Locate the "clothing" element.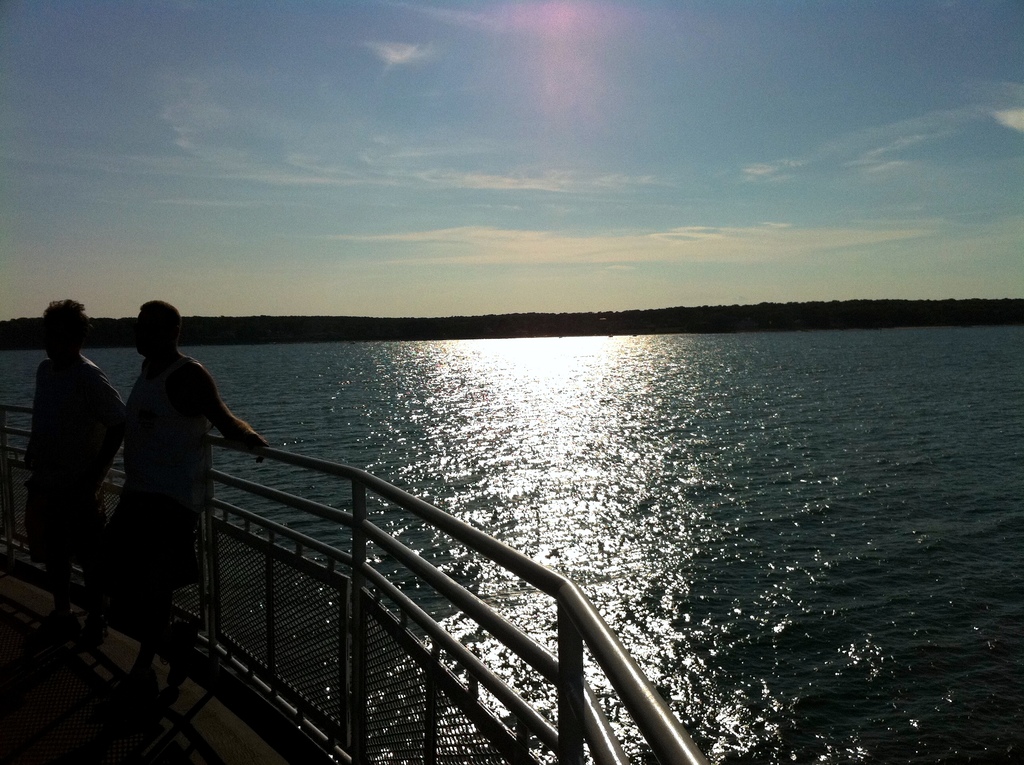
Element bbox: box=[113, 344, 213, 556].
